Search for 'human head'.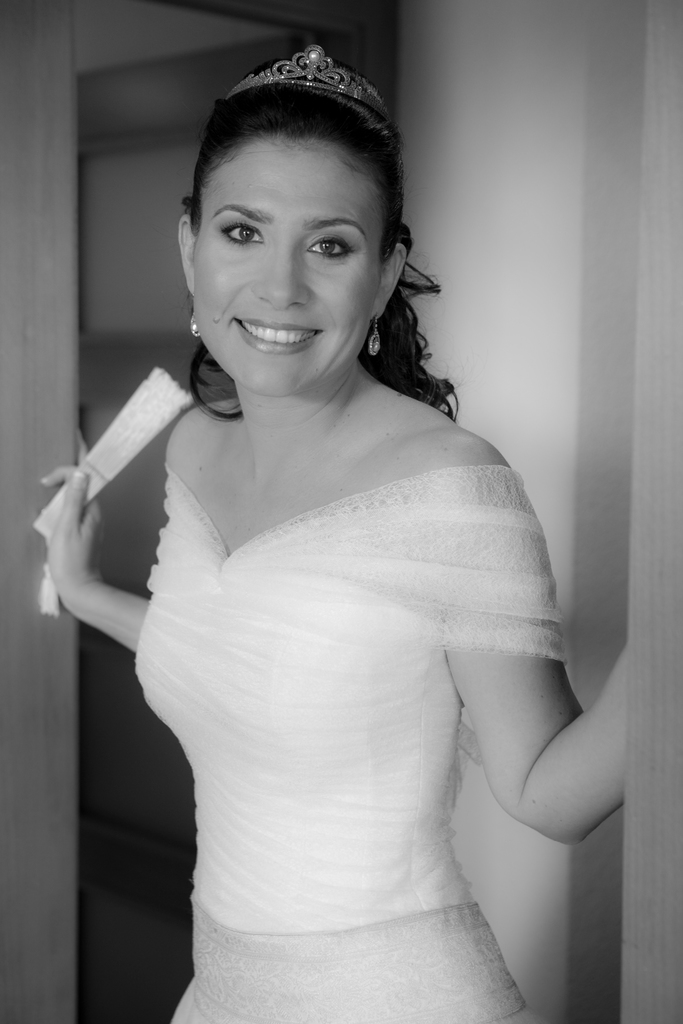
Found at [left=177, top=33, right=450, bottom=397].
